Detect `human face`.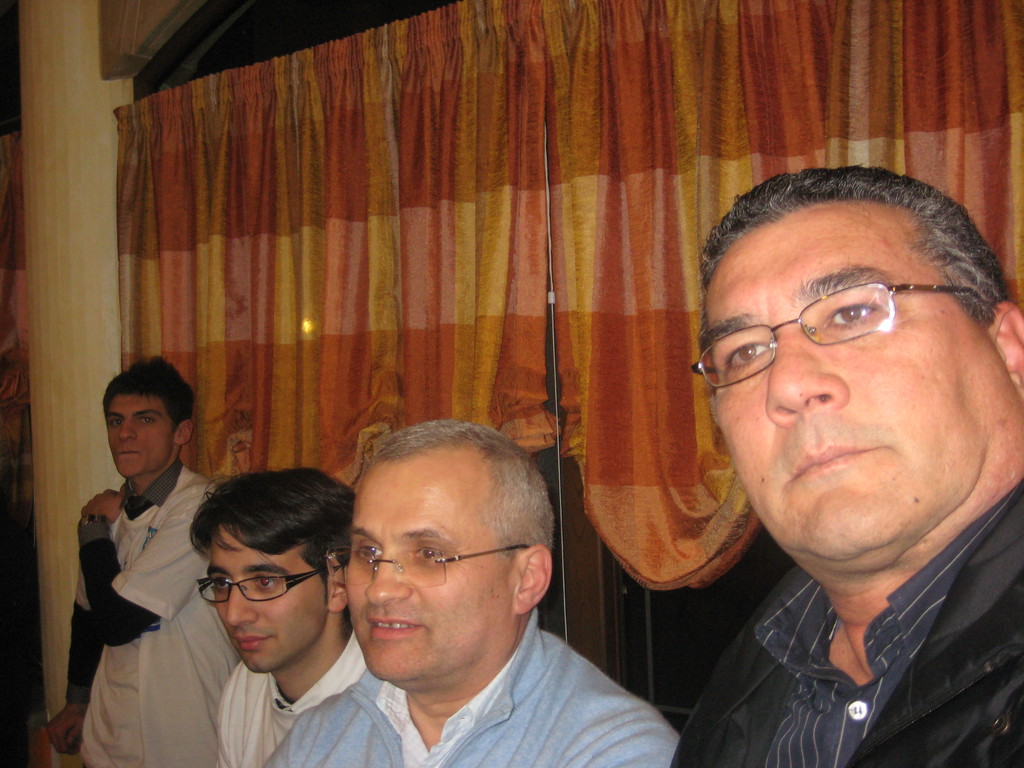
Detected at l=103, t=390, r=173, b=476.
